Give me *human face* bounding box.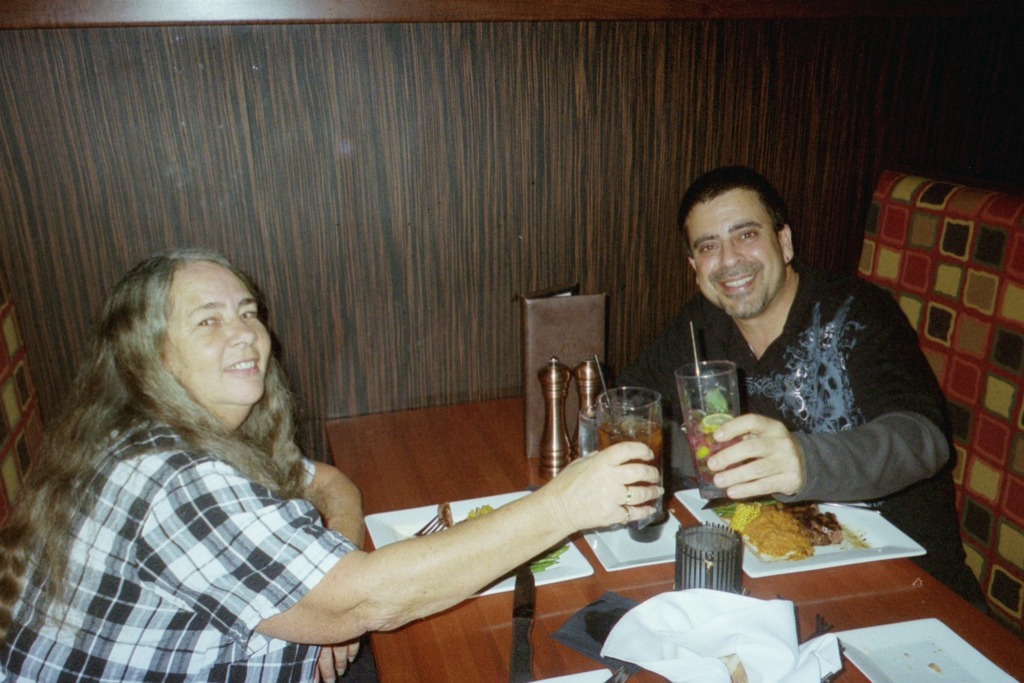
(161,259,274,408).
